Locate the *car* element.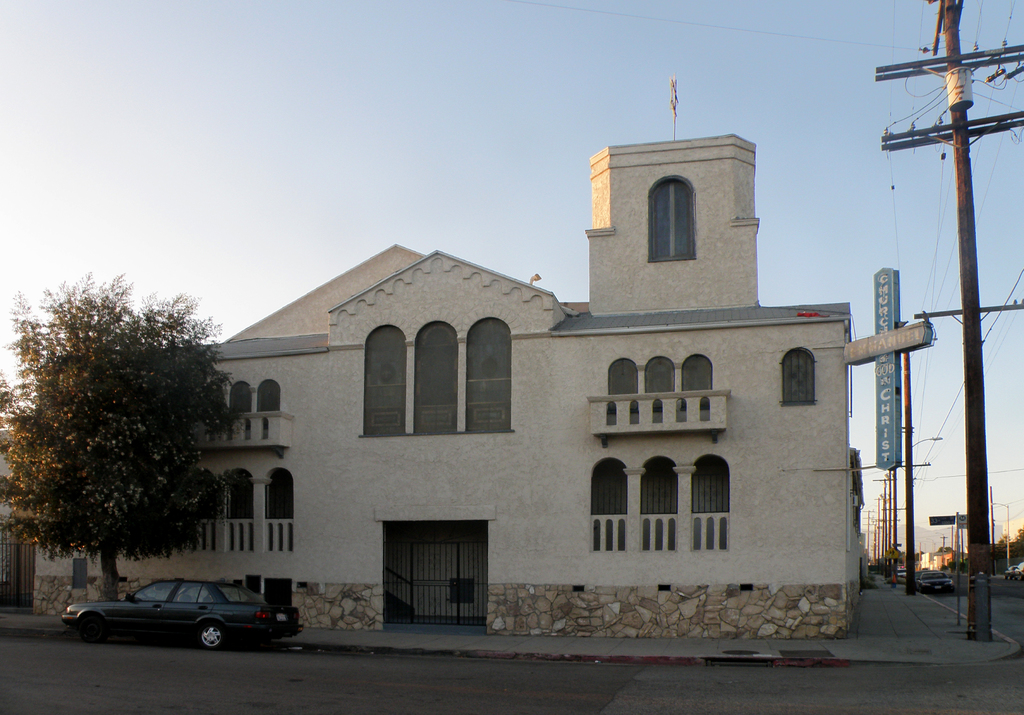
Element bbox: [left=61, top=589, right=292, bottom=658].
